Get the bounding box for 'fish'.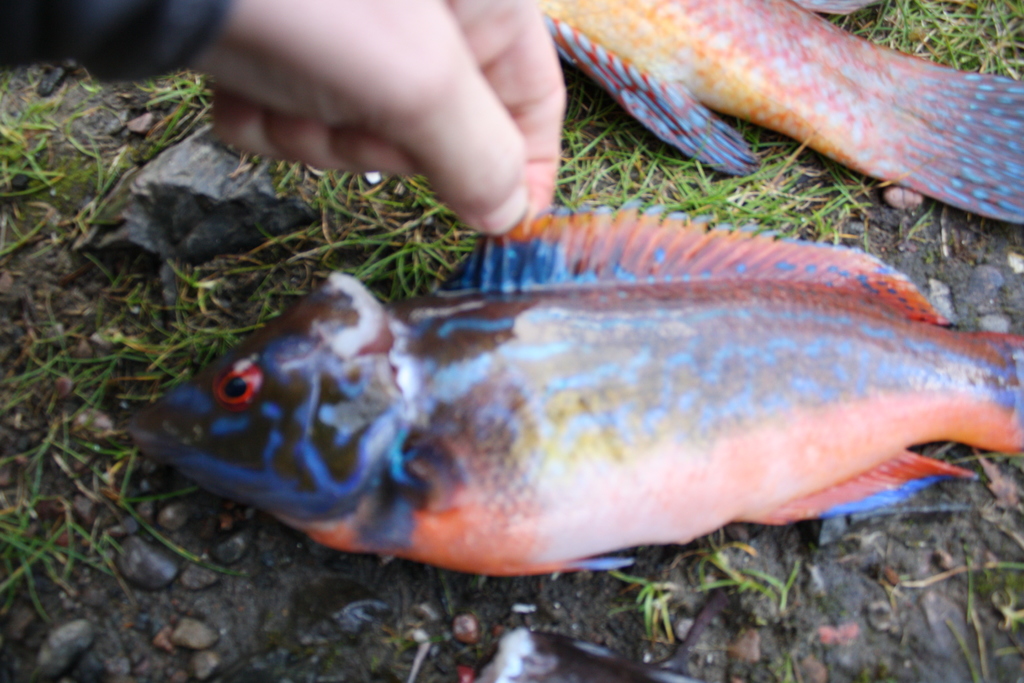
bbox=(125, 208, 1023, 579).
